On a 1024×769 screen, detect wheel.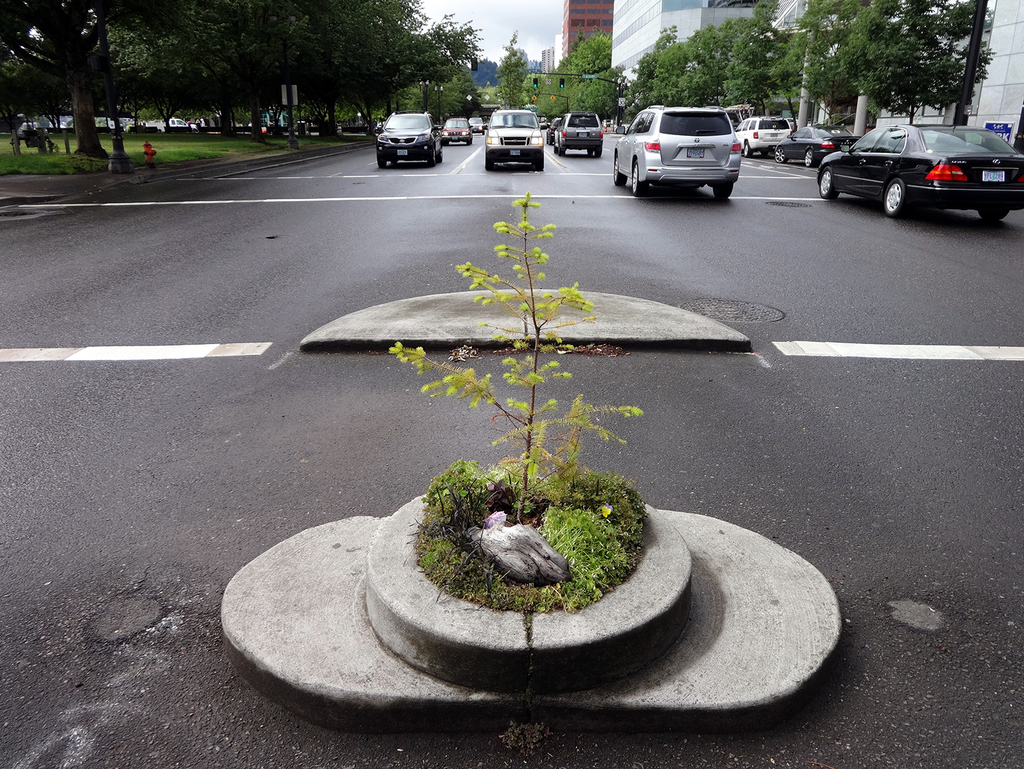
{"x1": 488, "y1": 158, "x2": 494, "y2": 170}.
